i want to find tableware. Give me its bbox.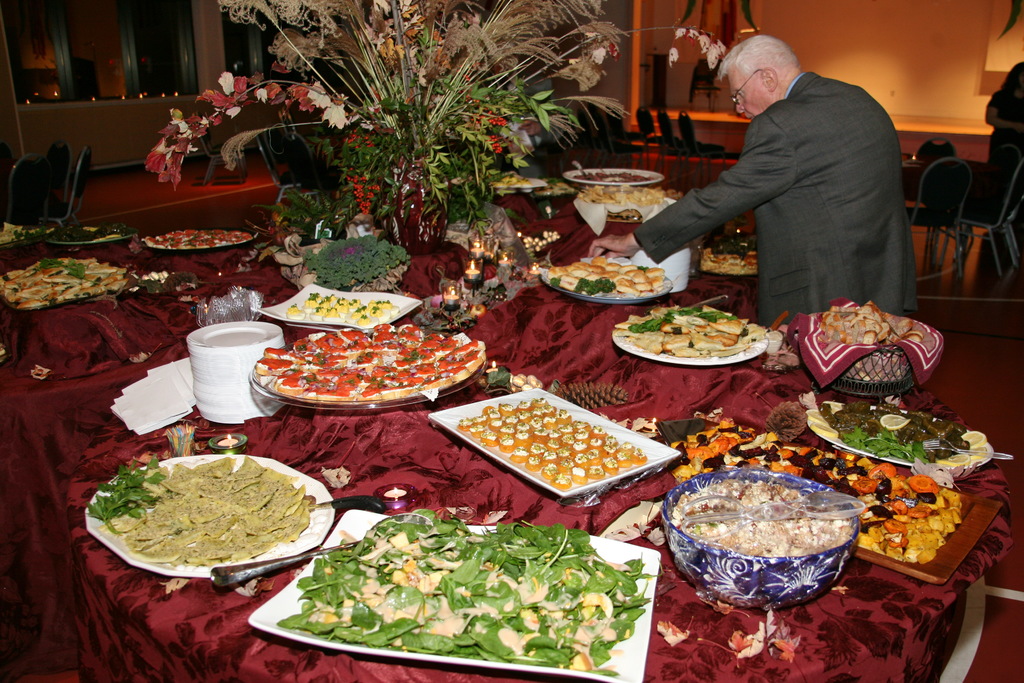
region(493, 172, 554, 193).
